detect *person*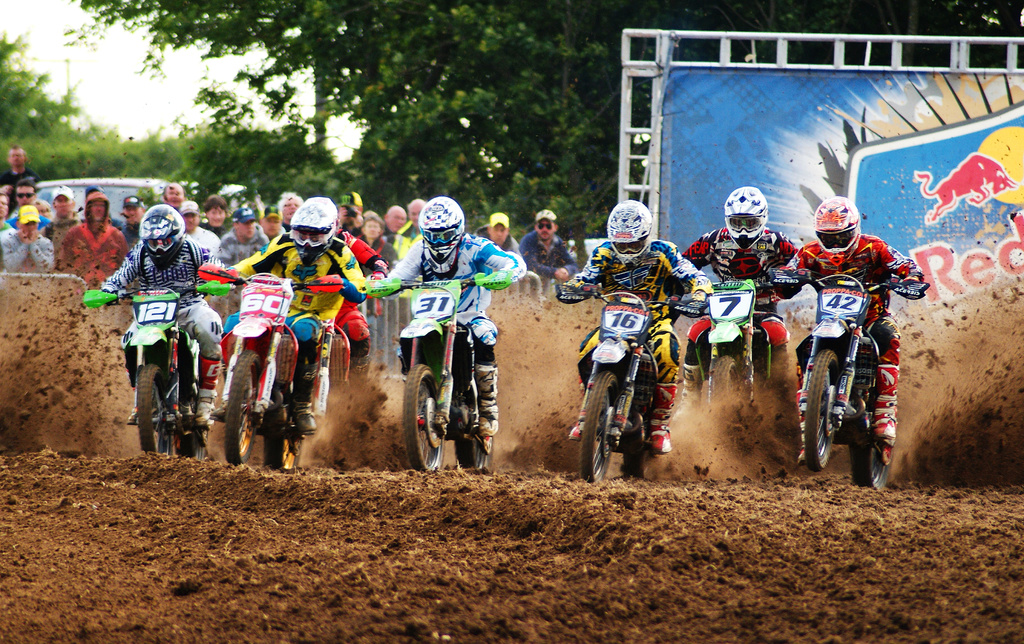
{"left": 371, "top": 191, "right": 542, "bottom": 440}
